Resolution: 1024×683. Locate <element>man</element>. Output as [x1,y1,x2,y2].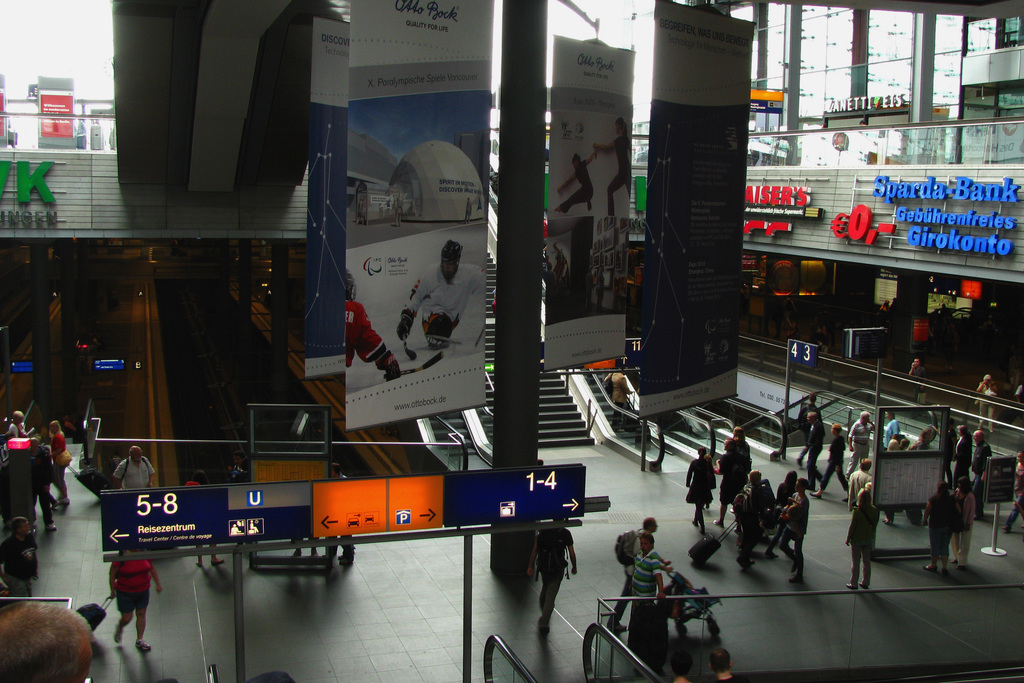
[744,472,786,562].
